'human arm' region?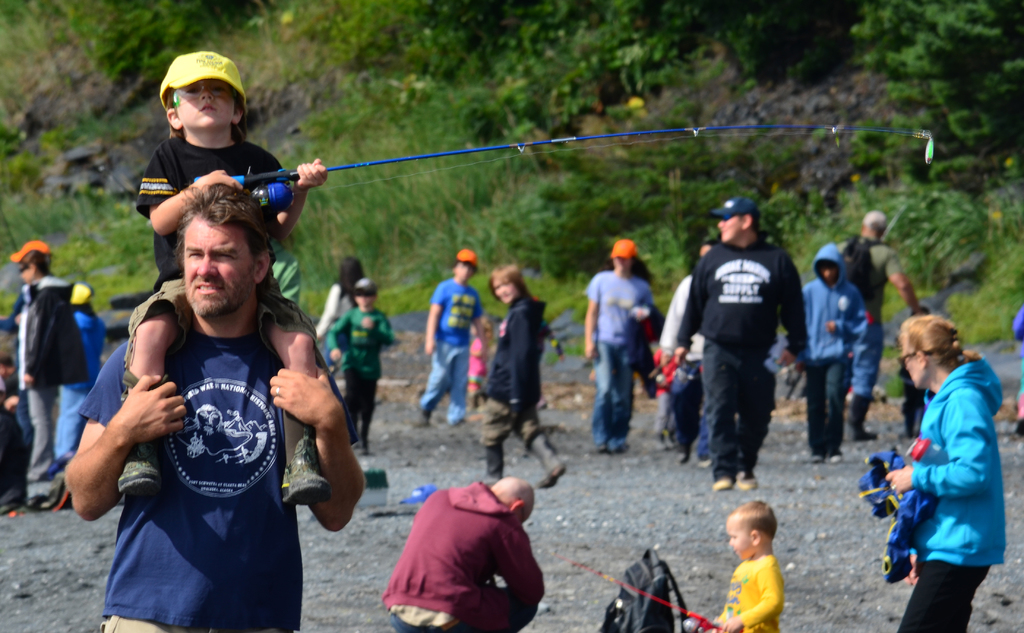
[470, 299, 477, 325]
